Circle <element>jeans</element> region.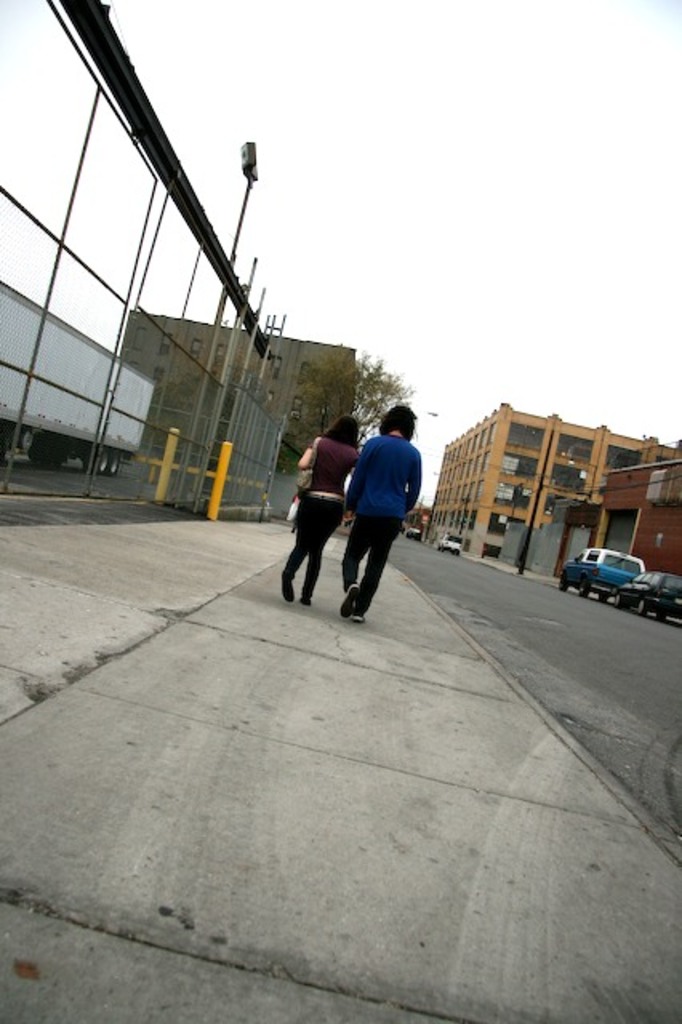
Region: (x1=331, y1=525, x2=407, y2=605).
